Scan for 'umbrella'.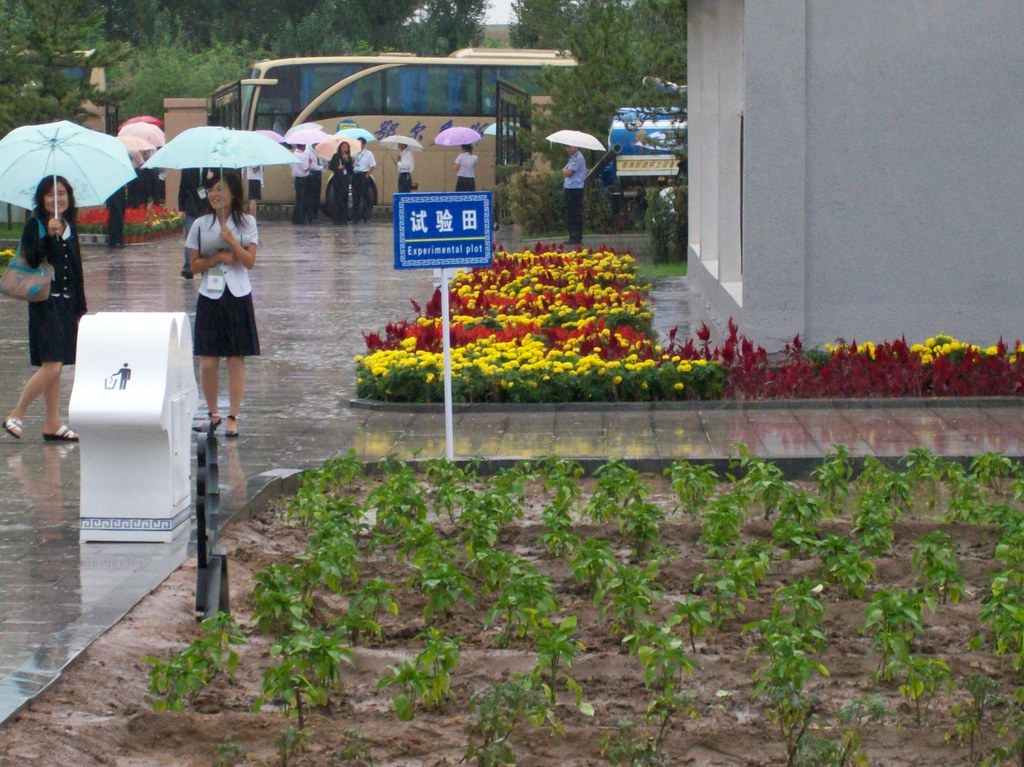
Scan result: BBox(545, 133, 604, 151).
